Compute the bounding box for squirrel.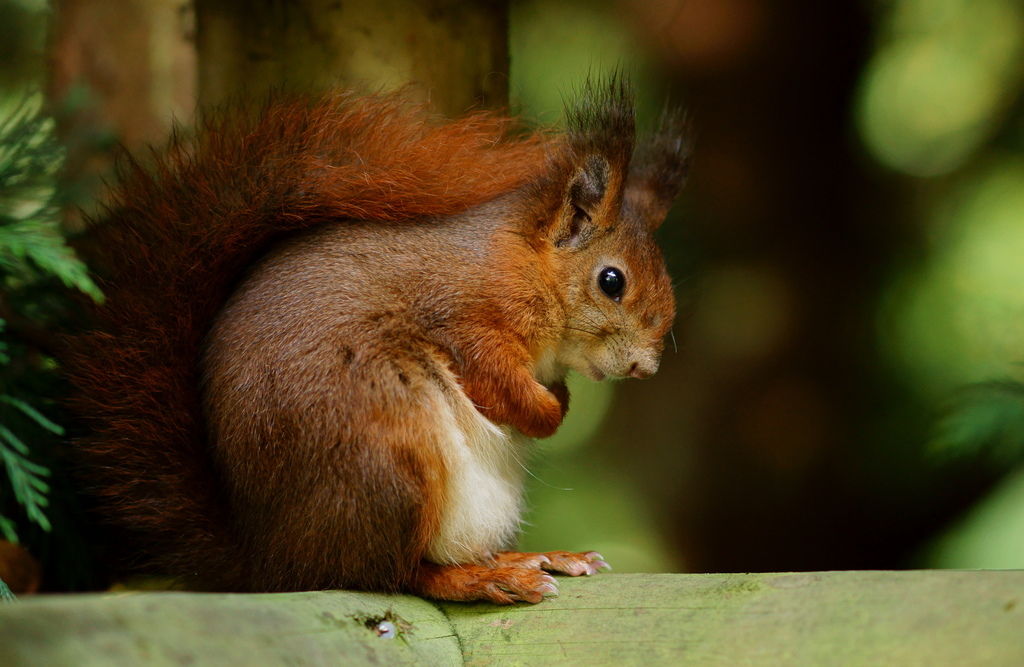
(x1=55, y1=48, x2=690, y2=613).
